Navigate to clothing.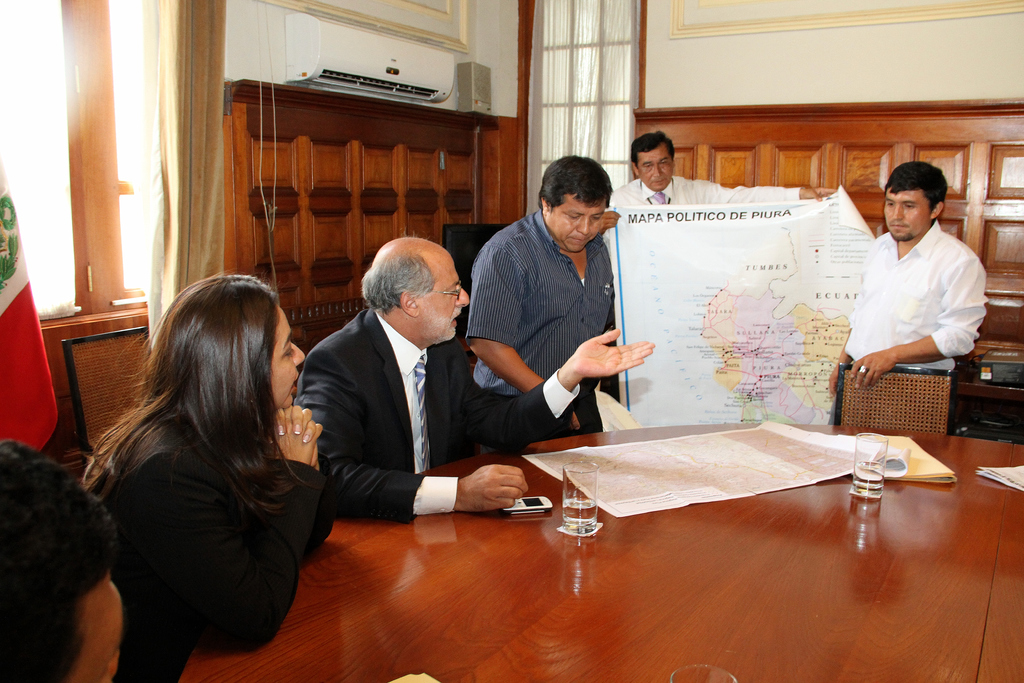
Navigation target: left=842, top=203, right=988, bottom=409.
